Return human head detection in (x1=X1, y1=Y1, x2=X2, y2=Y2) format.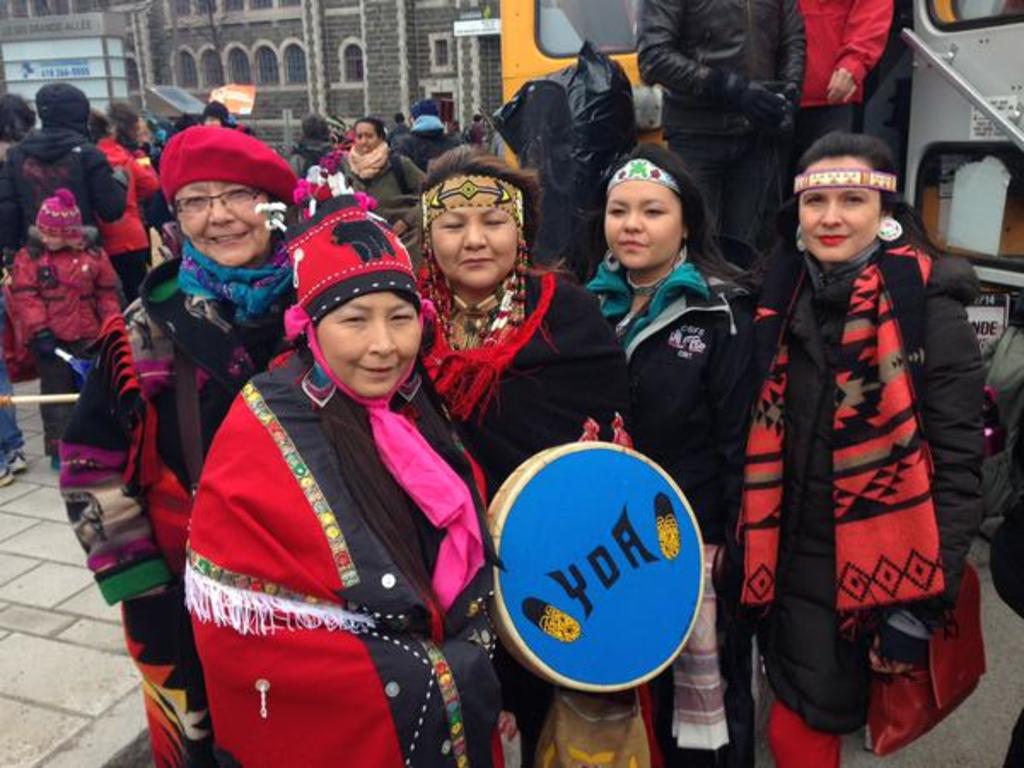
(x1=406, y1=97, x2=442, y2=125).
